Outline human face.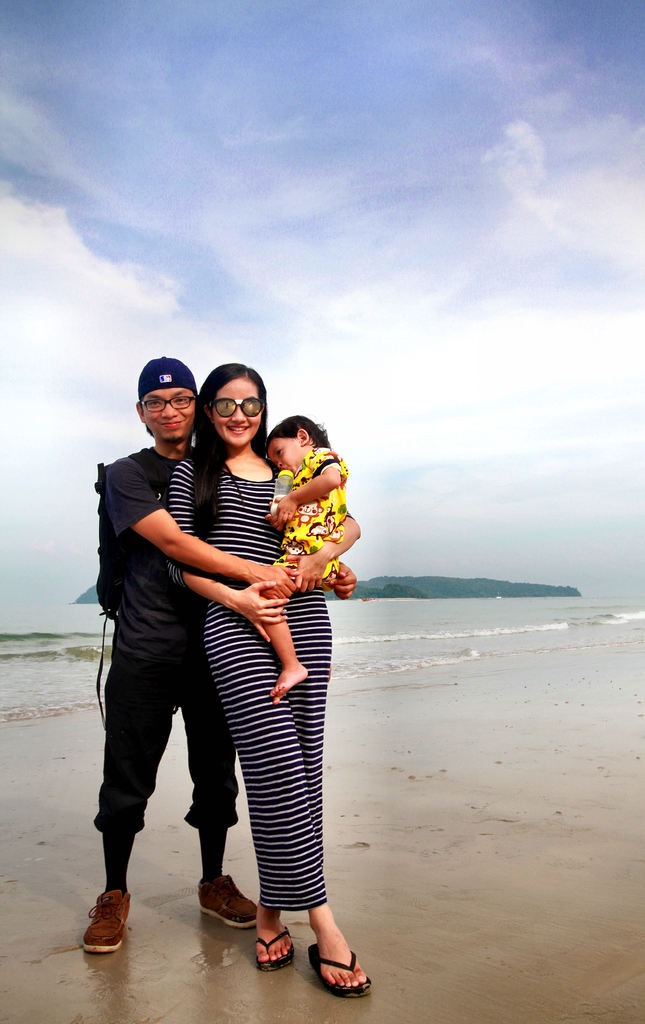
Outline: 270:439:305:477.
